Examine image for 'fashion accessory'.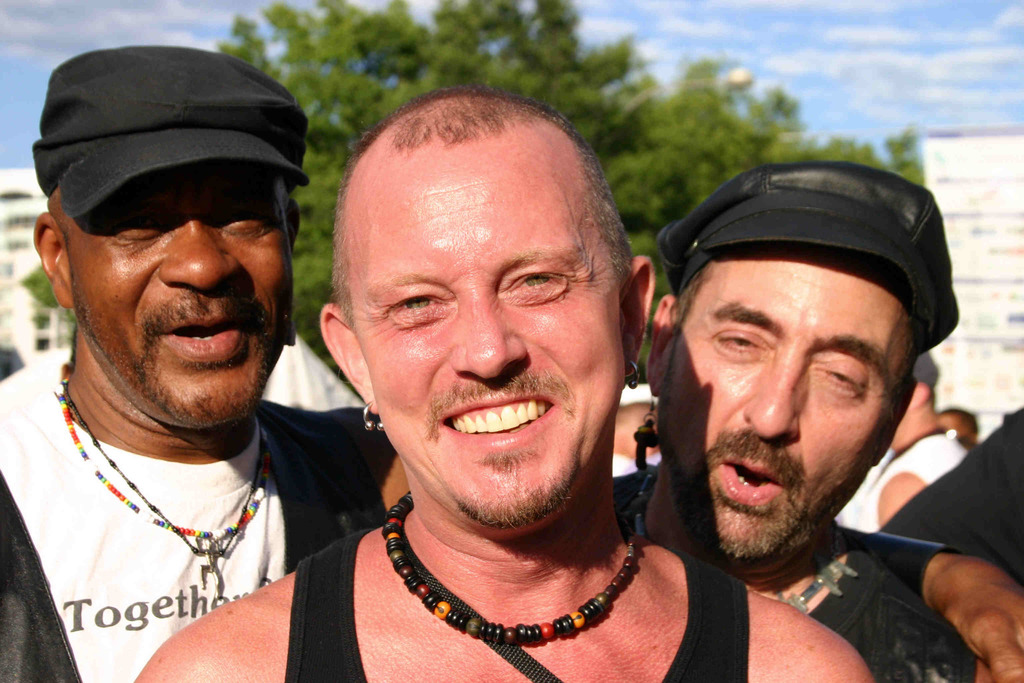
Examination result: 629/378/664/486.
